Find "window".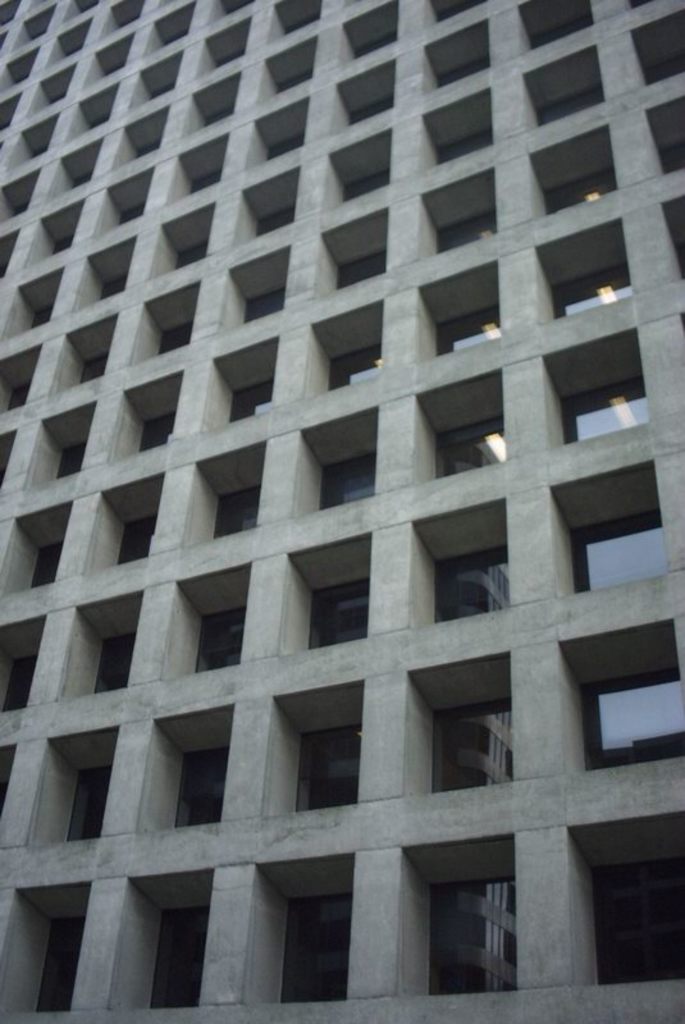
BBox(122, 518, 157, 563).
